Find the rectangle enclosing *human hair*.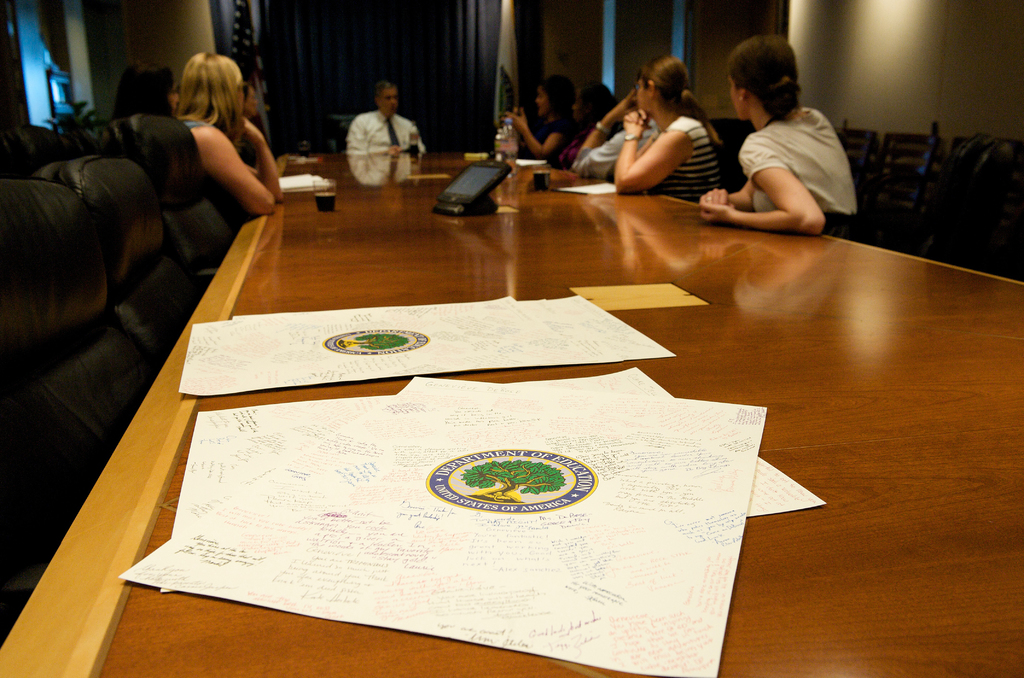
(110,61,174,120).
